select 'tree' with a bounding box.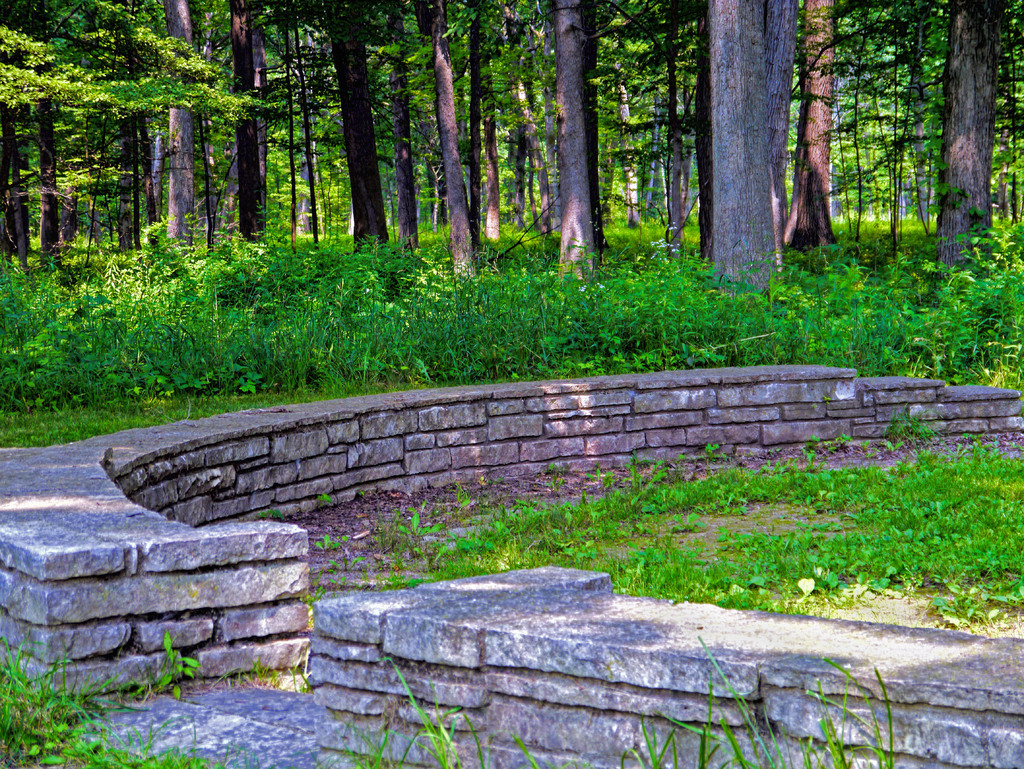
329 0 392 252.
